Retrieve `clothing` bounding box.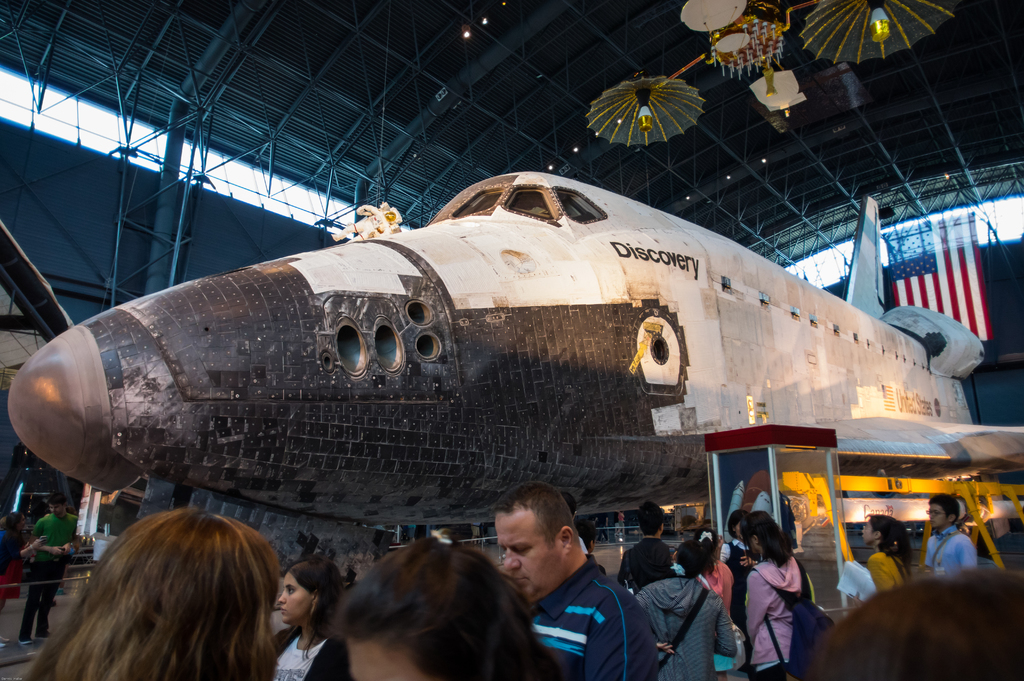
Bounding box: 616, 541, 677, 591.
